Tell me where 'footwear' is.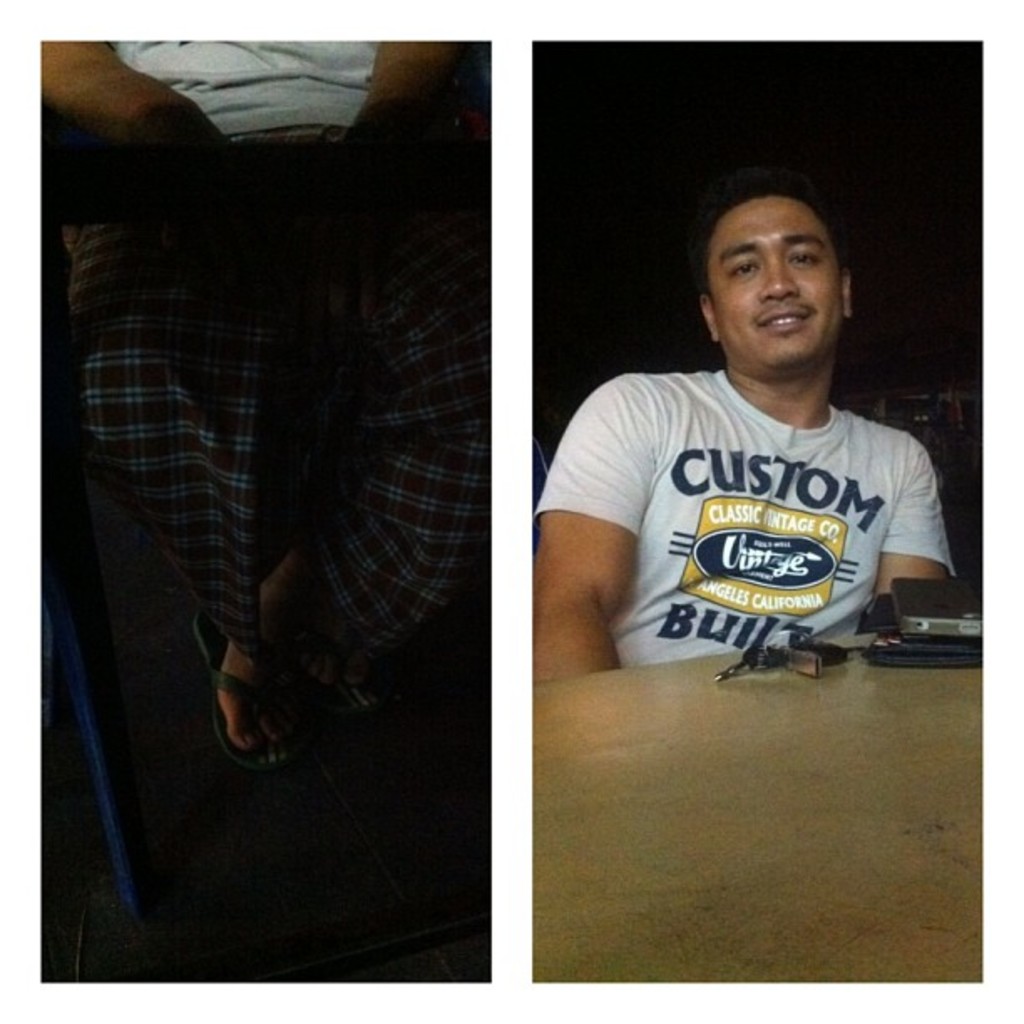
'footwear' is at x1=197 y1=614 x2=294 y2=770.
